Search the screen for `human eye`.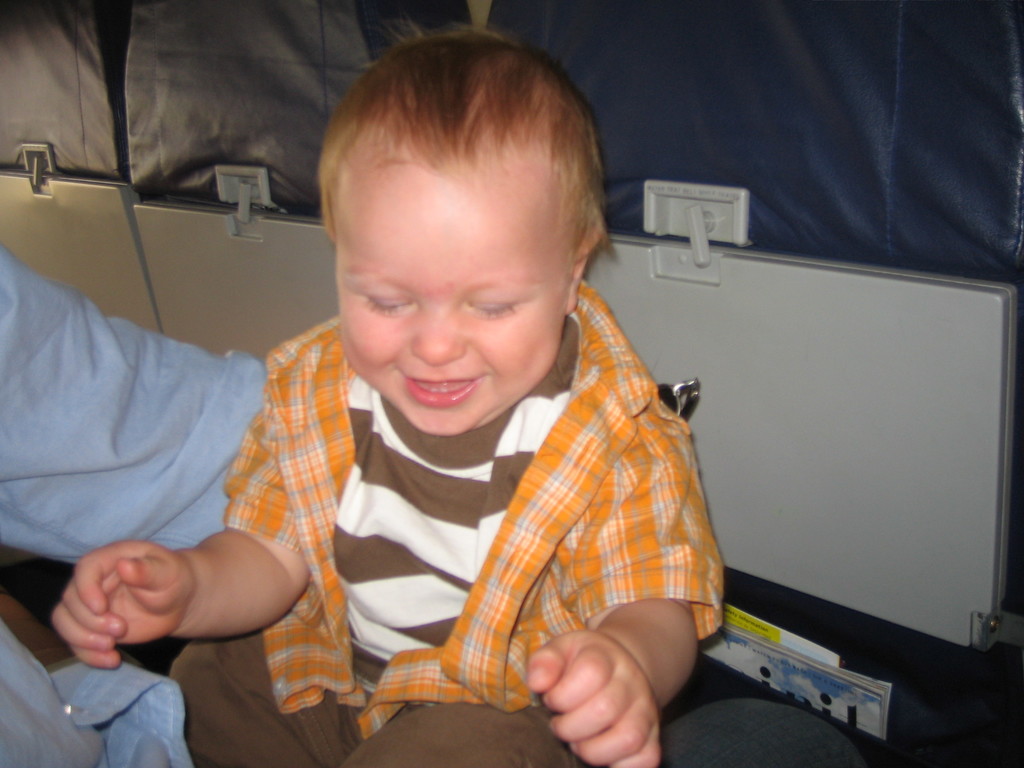
Found at select_region(355, 283, 415, 316).
